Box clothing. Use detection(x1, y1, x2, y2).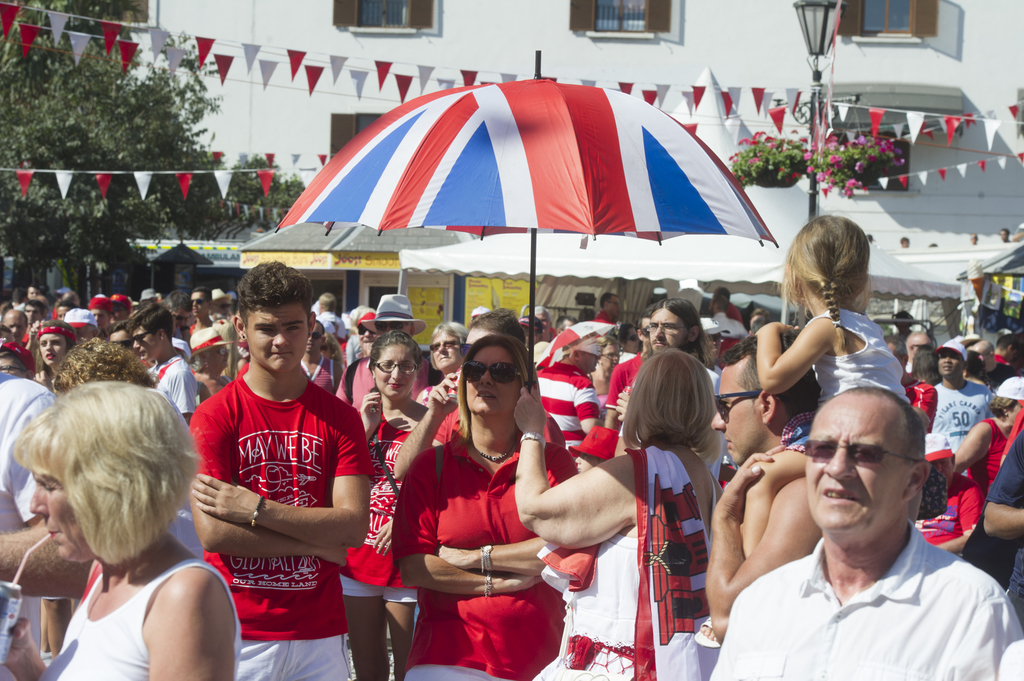
detection(186, 346, 360, 642).
